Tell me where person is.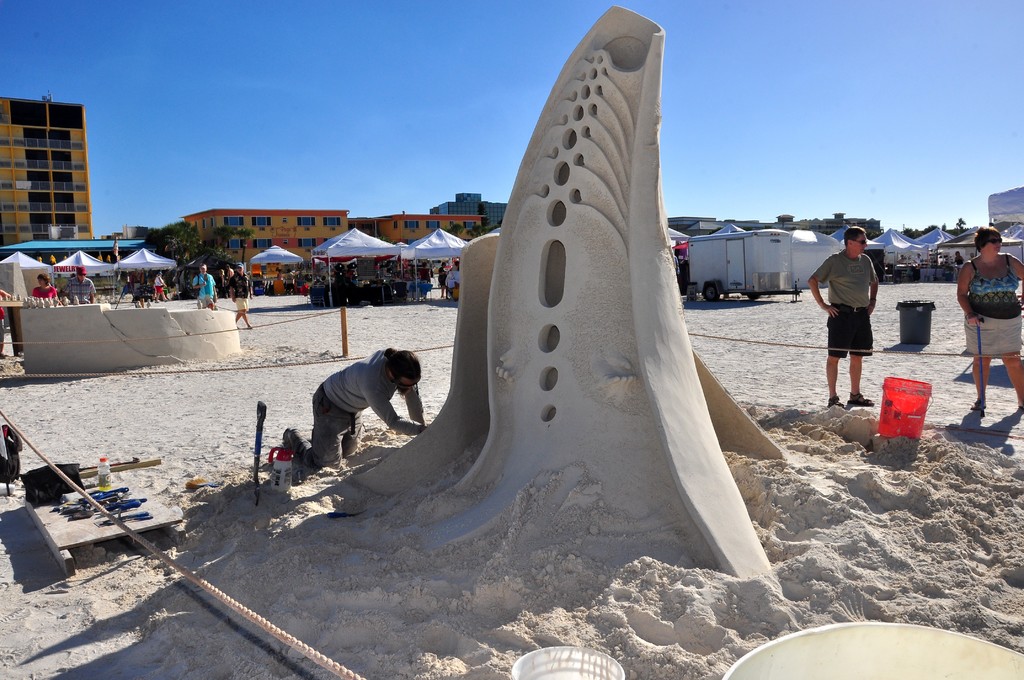
person is at left=231, top=264, right=257, bottom=331.
